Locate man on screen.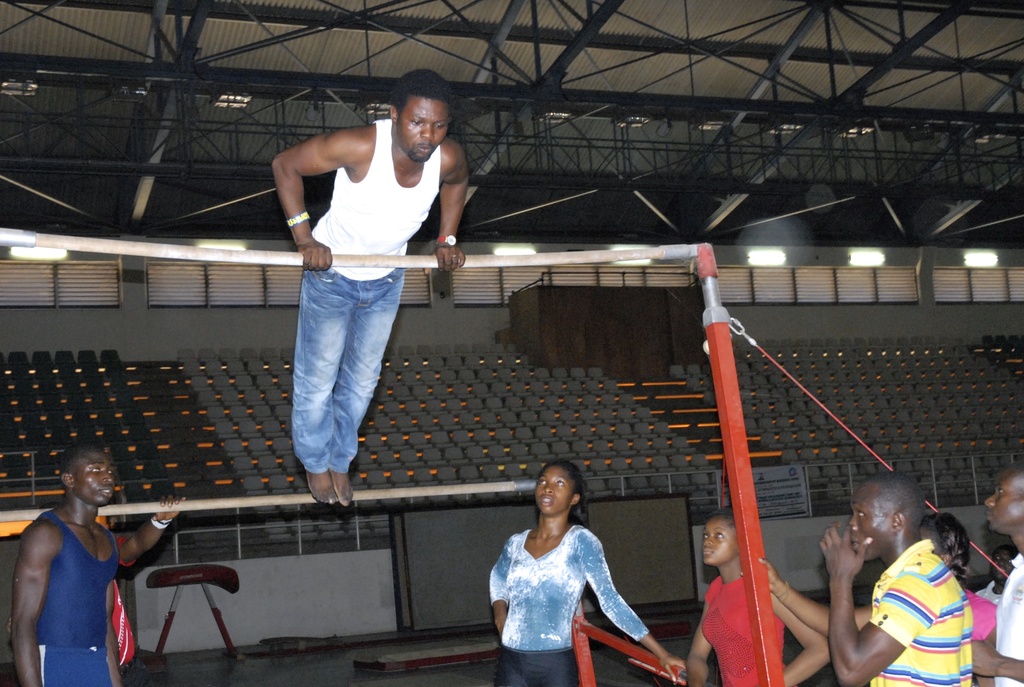
On screen at l=816, t=471, r=975, b=686.
